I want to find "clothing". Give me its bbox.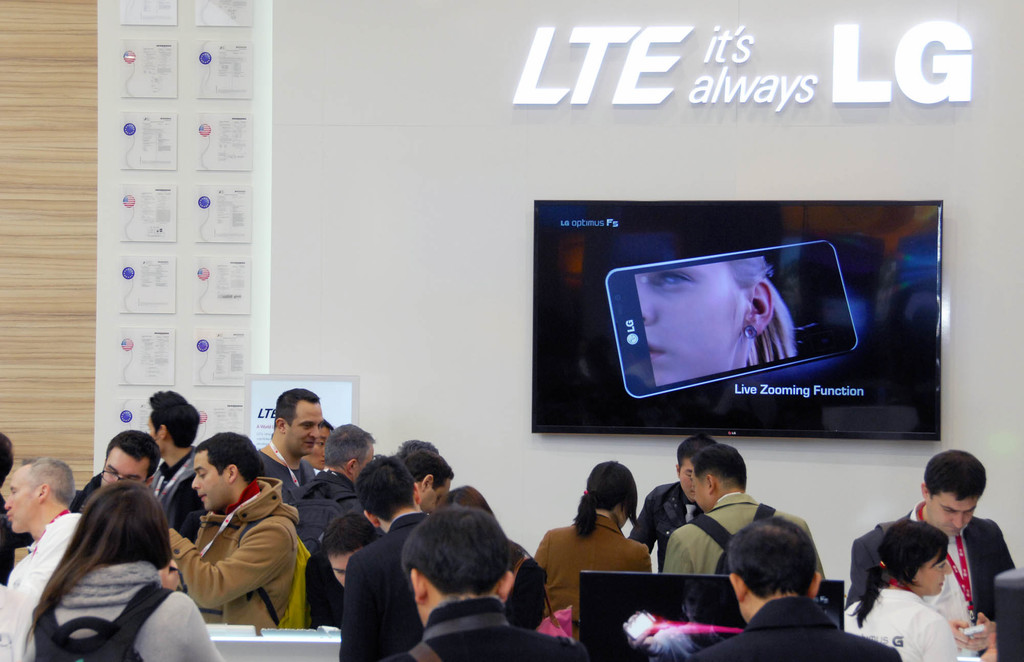
(left=156, top=474, right=301, bottom=641).
